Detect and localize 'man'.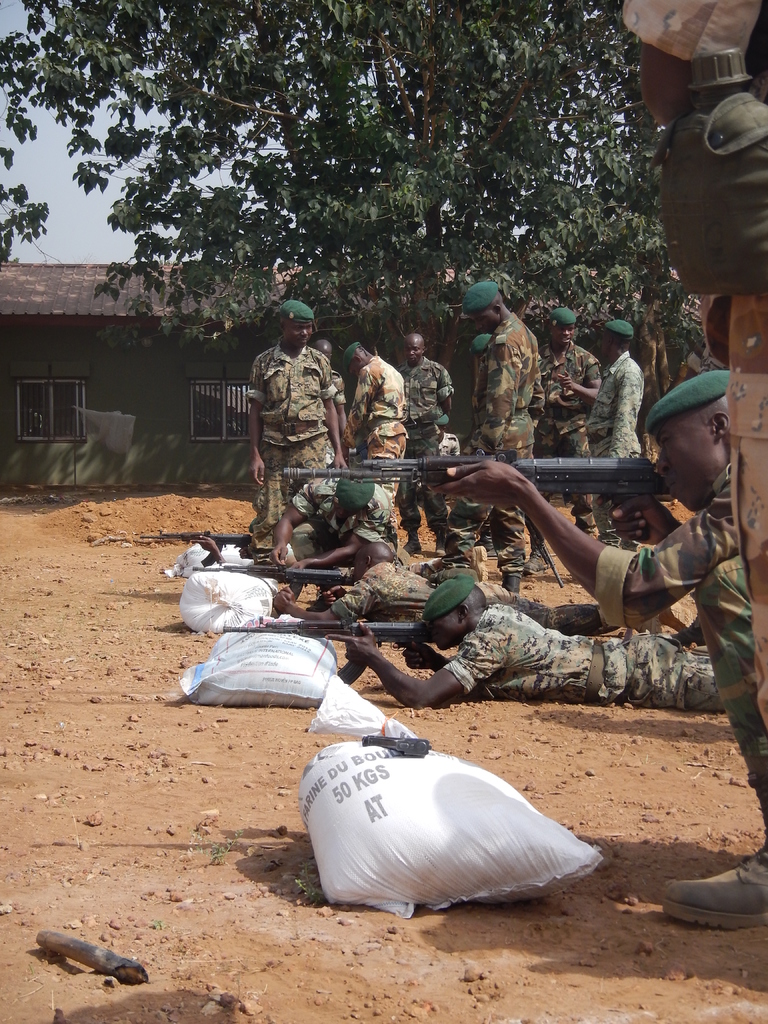
Localized at BBox(426, 353, 767, 817).
